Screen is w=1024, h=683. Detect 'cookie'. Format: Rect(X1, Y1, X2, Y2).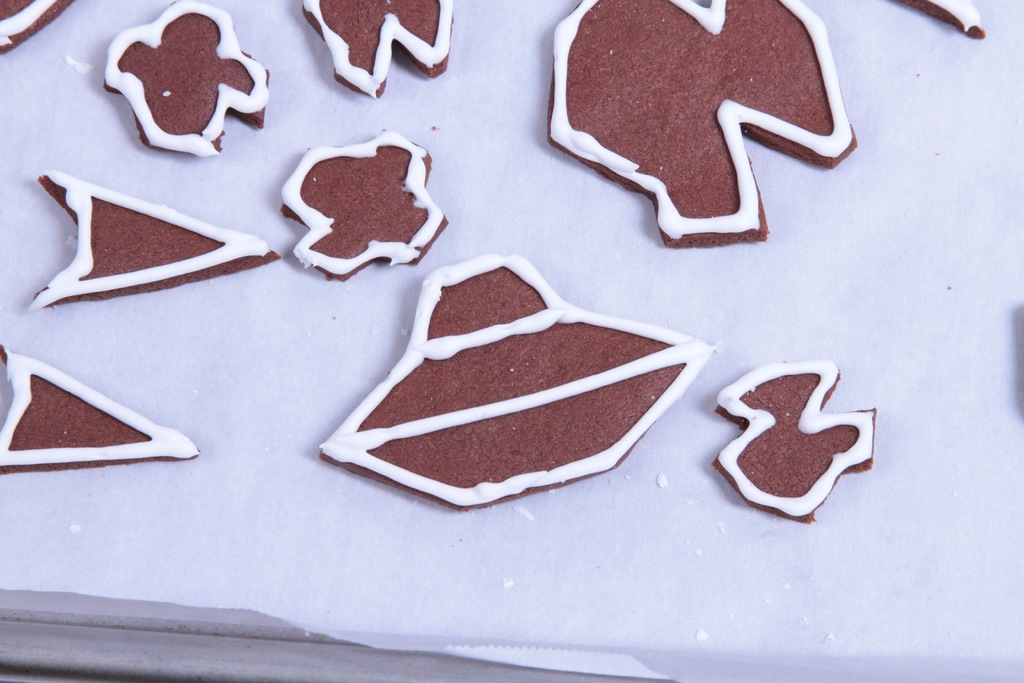
Rect(0, 0, 72, 53).
